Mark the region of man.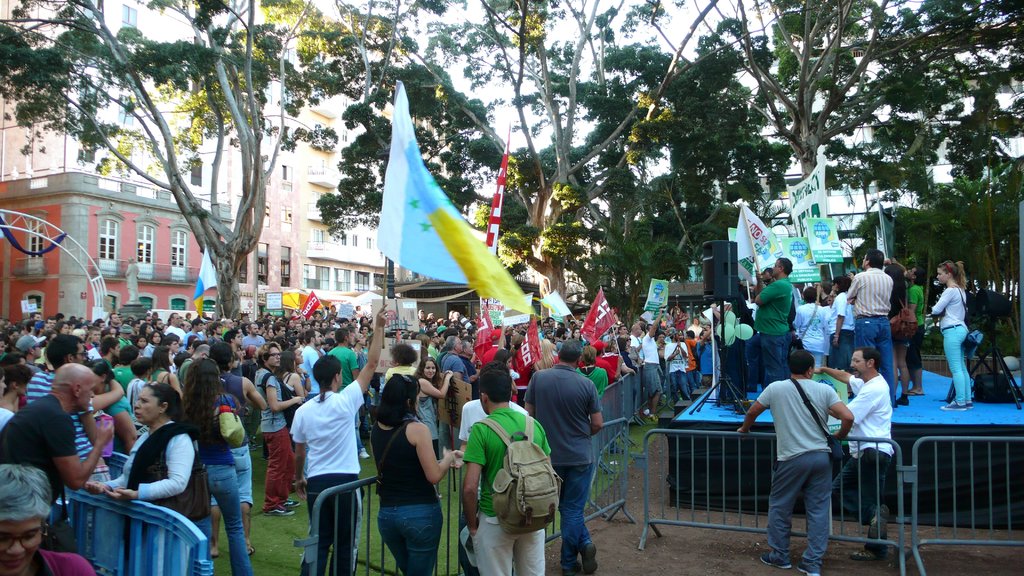
Region: [794, 287, 835, 365].
